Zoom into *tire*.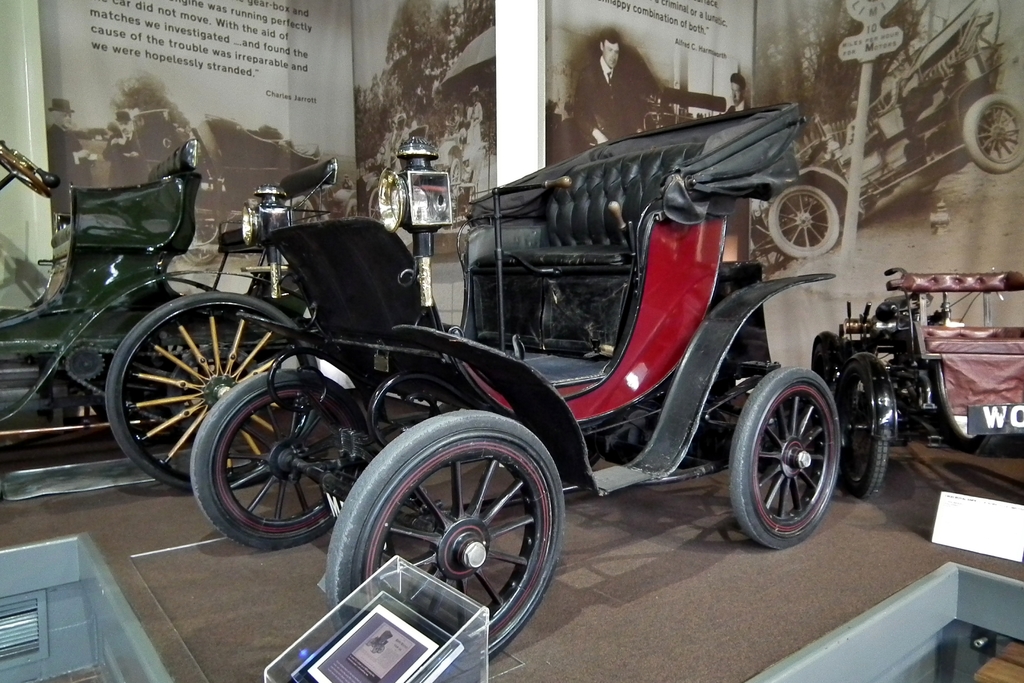
Zoom target: {"x1": 448, "y1": 158, "x2": 461, "y2": 192}.
